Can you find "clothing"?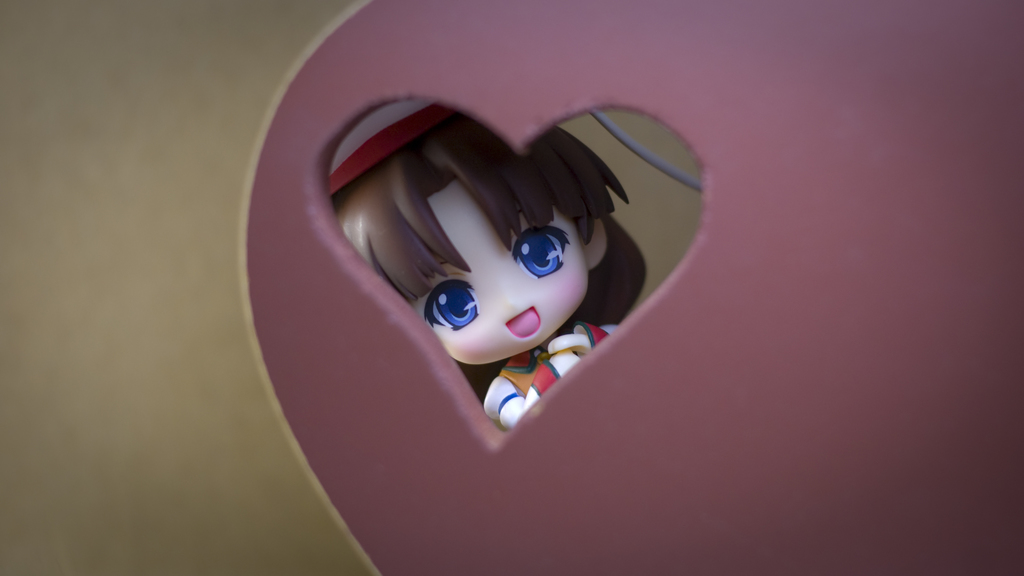
Yes, bounding box: locate(481, 317, 630, 433).
